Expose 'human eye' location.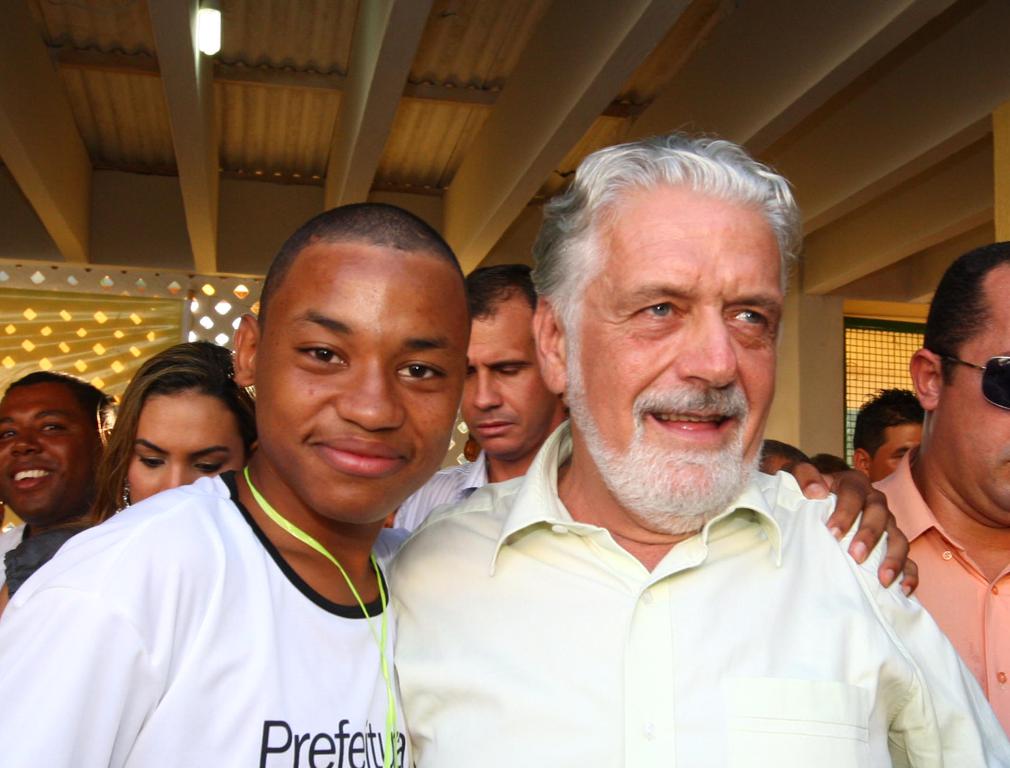
Exposed at bbox=[727, 303, 773, 339].
